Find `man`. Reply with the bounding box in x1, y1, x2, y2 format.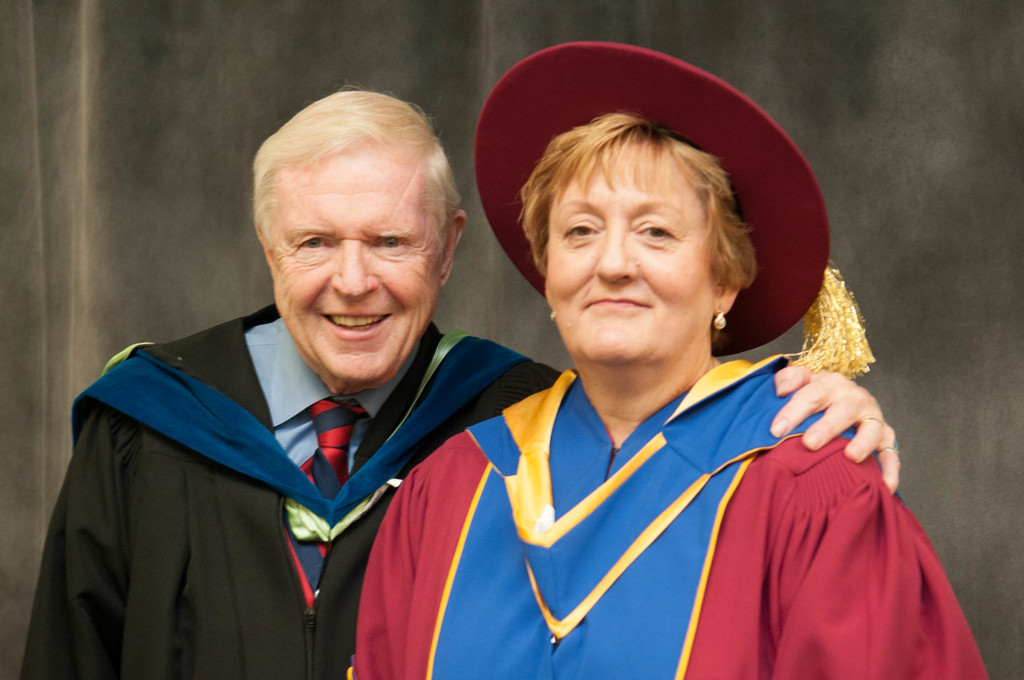
44, 97, 568, 668.
